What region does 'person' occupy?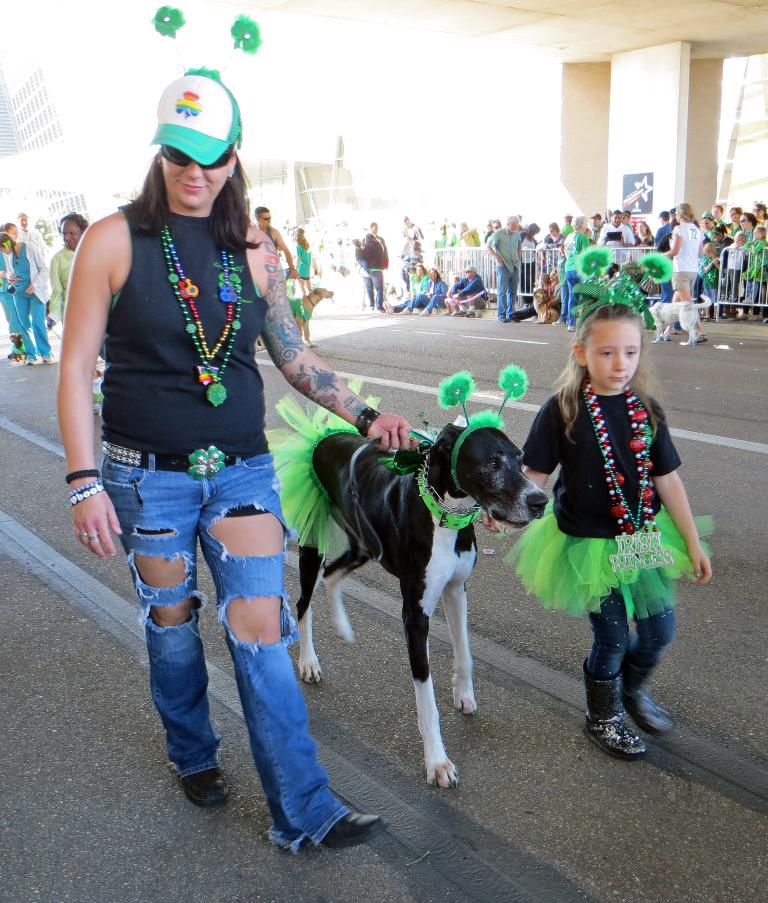
[left=431, top=213, right=458, bottom=252].
